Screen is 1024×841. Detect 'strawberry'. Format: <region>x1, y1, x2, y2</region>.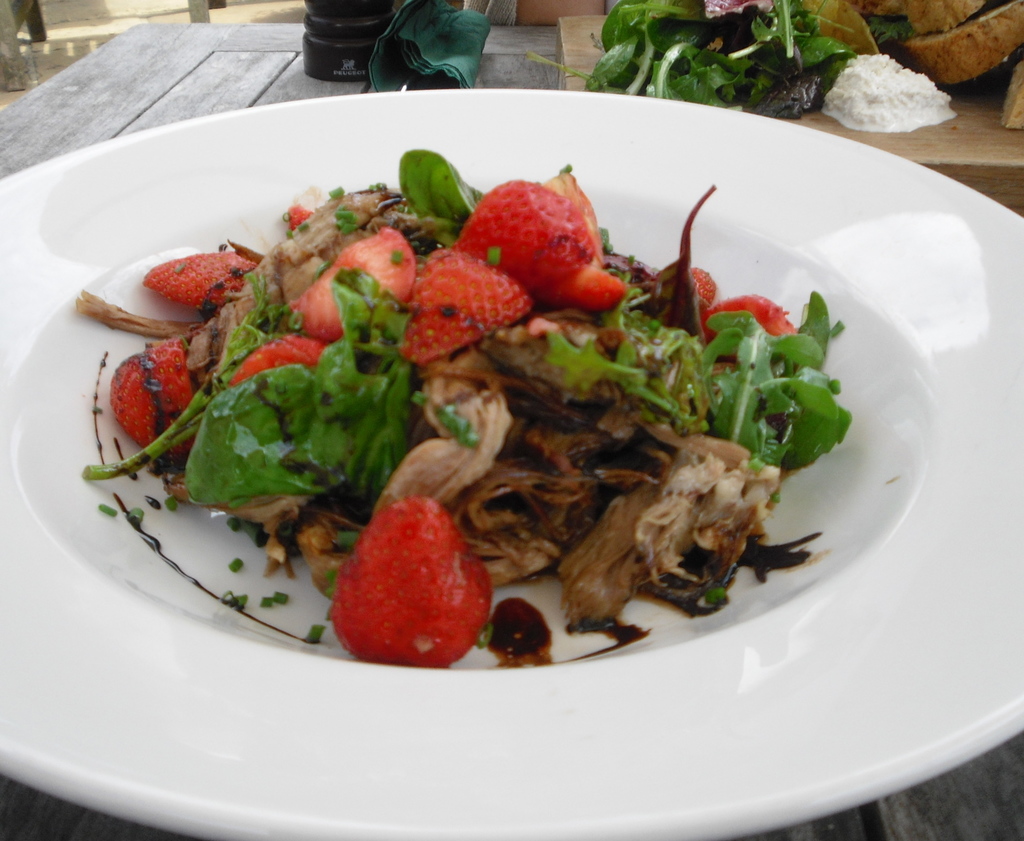
<region>693, 293, 792, 351</region>.
